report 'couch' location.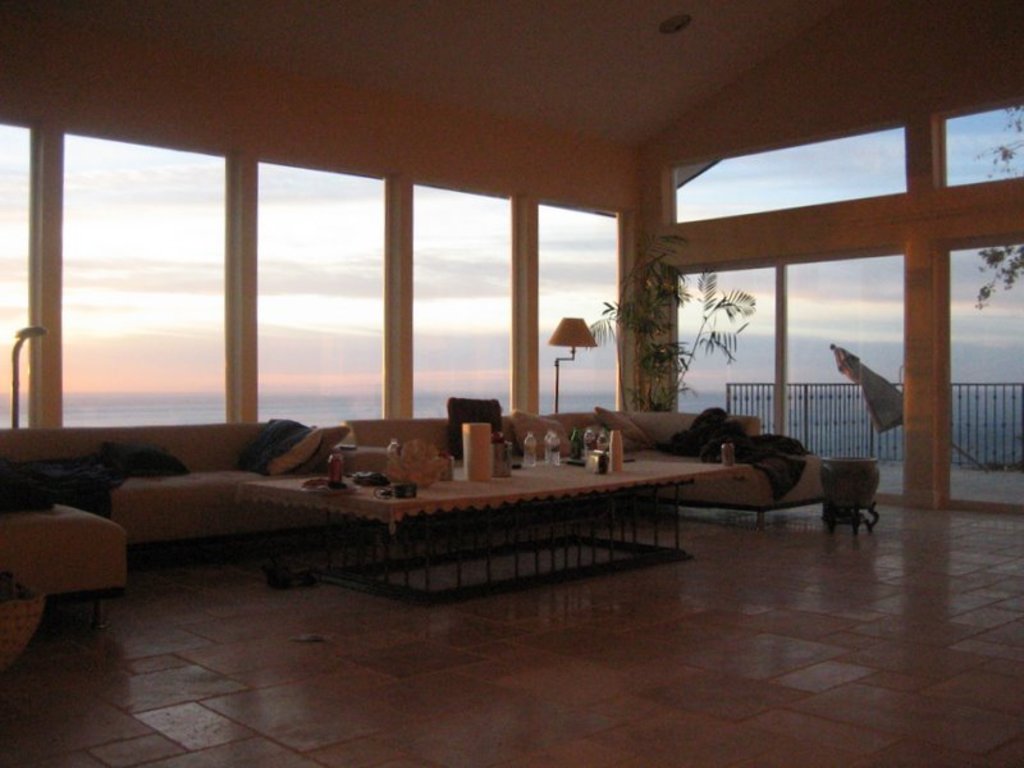
Report: l=0, t=417, r=372, b=549.
